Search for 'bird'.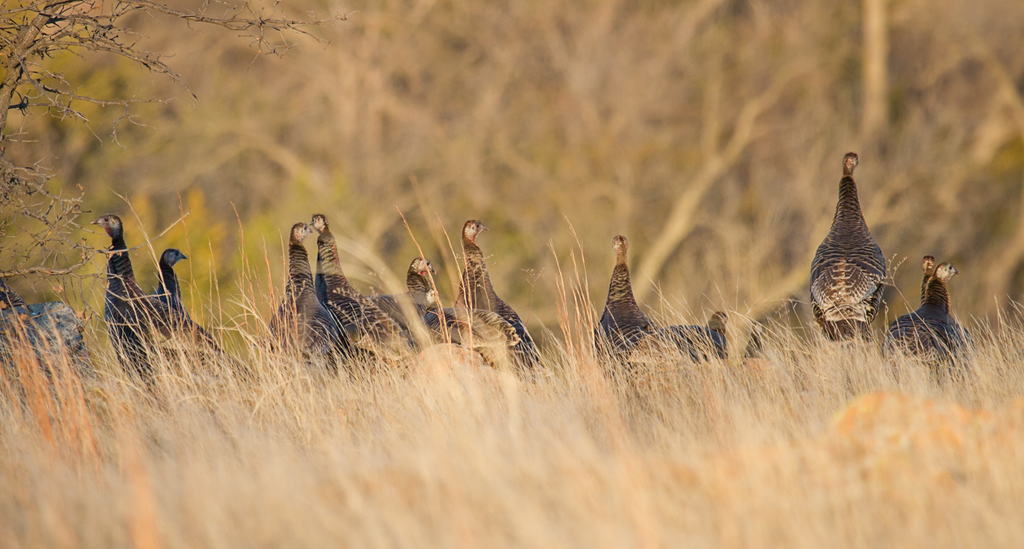
Found at box(588, 235, 724, 372).
